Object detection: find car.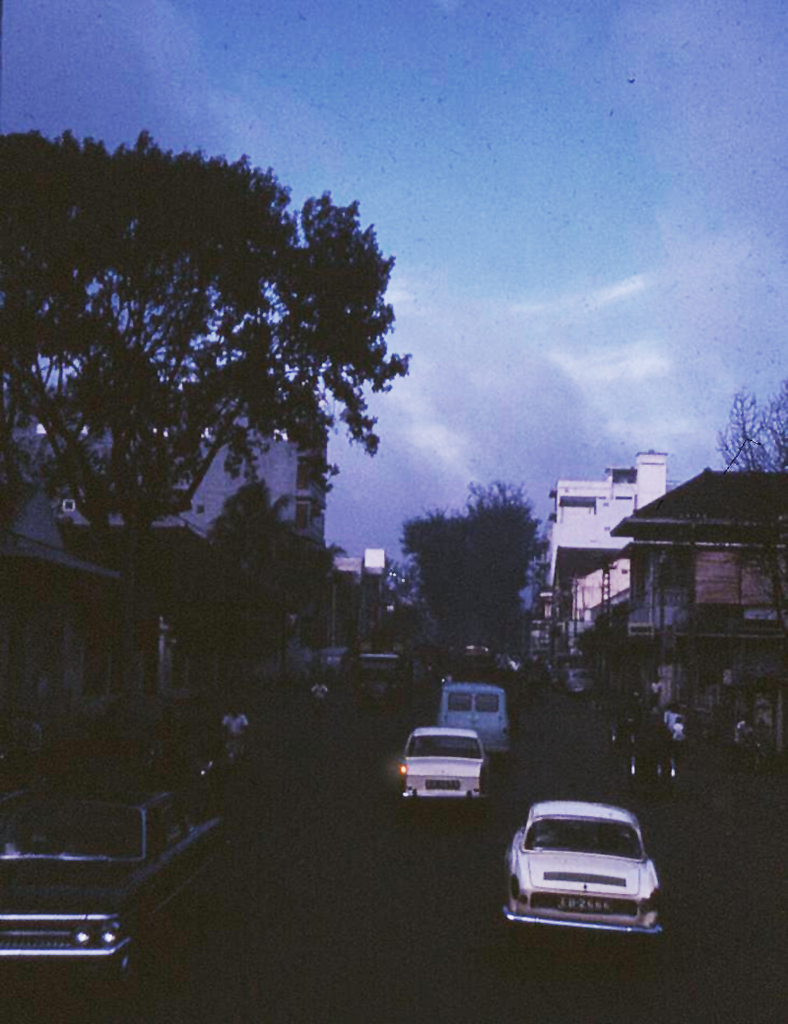
left=501, top=792, right=667, bottom=928.
